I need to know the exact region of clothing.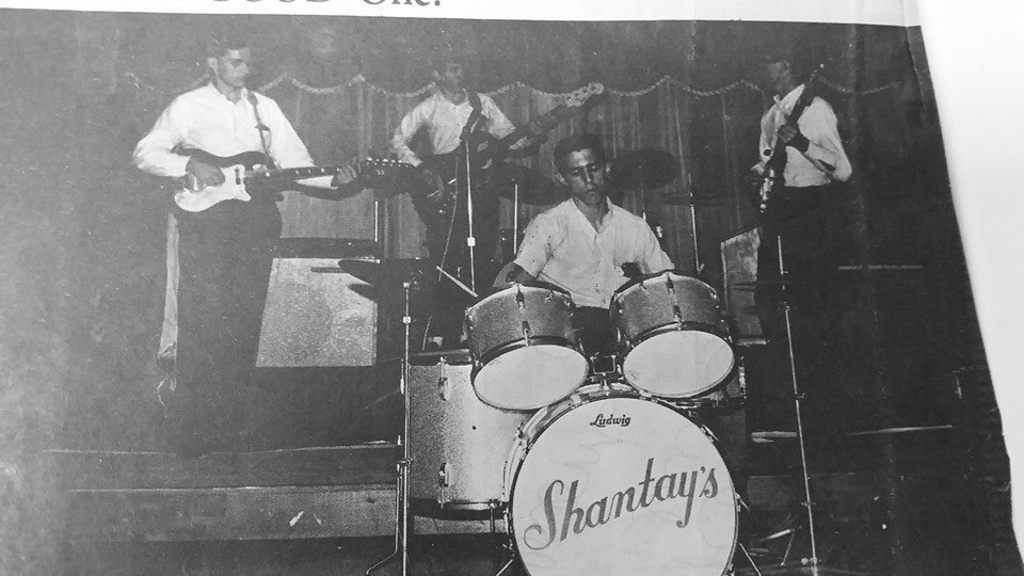
Region: bbox=[390, 90, 527, 176].
